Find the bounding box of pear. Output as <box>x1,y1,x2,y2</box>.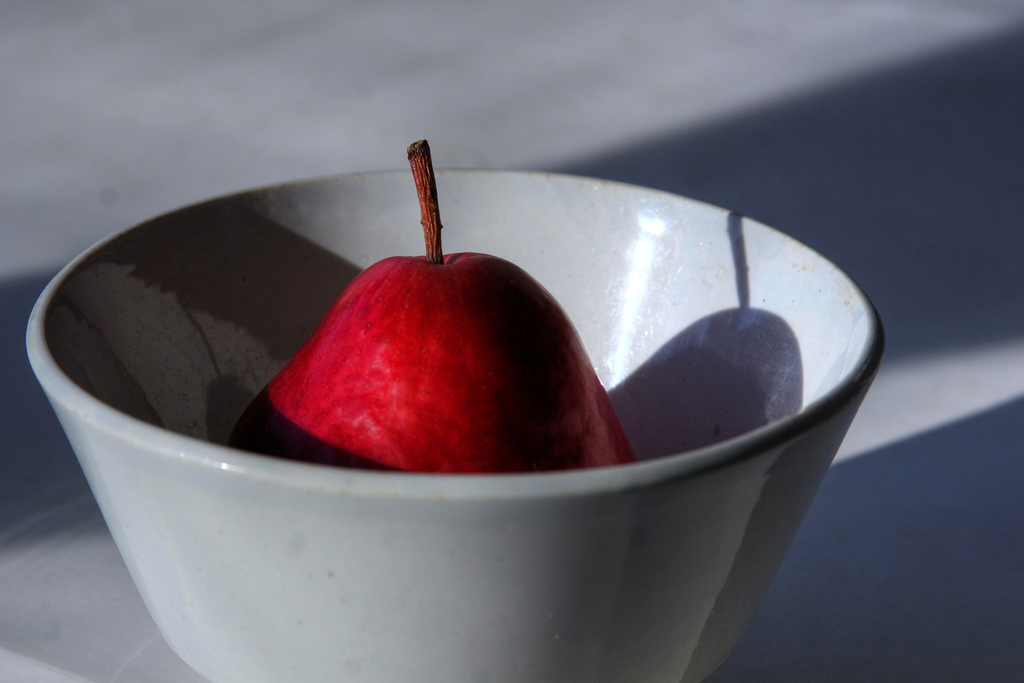
<box>229,139,635,481</box>.
